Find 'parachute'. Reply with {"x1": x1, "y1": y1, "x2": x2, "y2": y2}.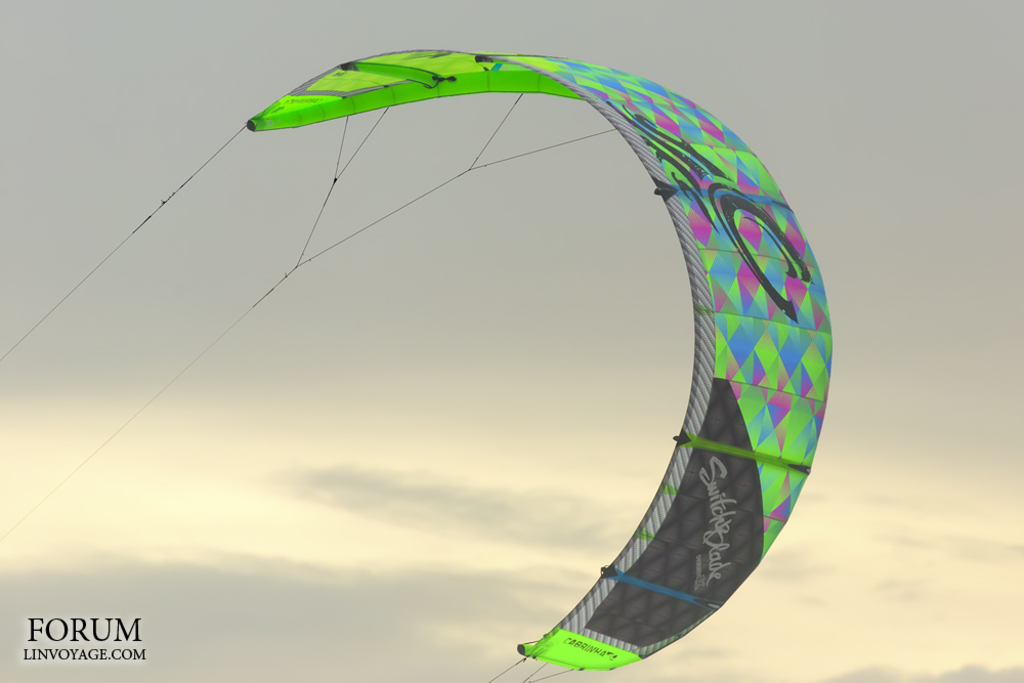
{"x1": 249, "y1": 47, "x2": 833, "y2": 674}.
